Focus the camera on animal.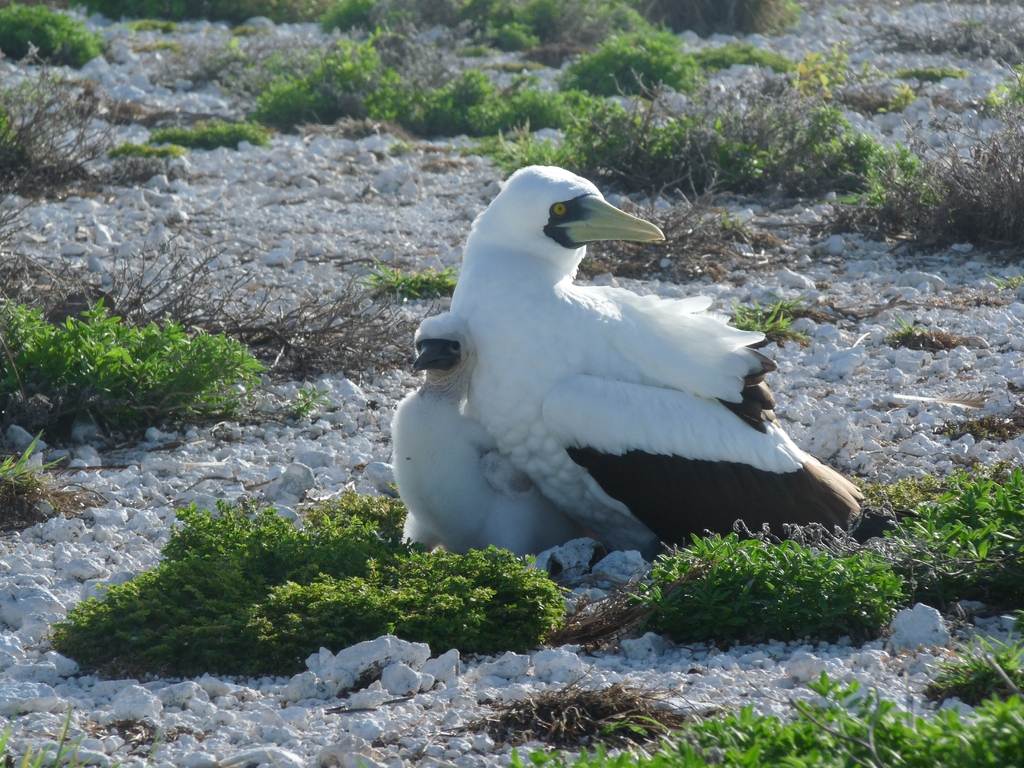
Focus region: 390 314 574 560.
